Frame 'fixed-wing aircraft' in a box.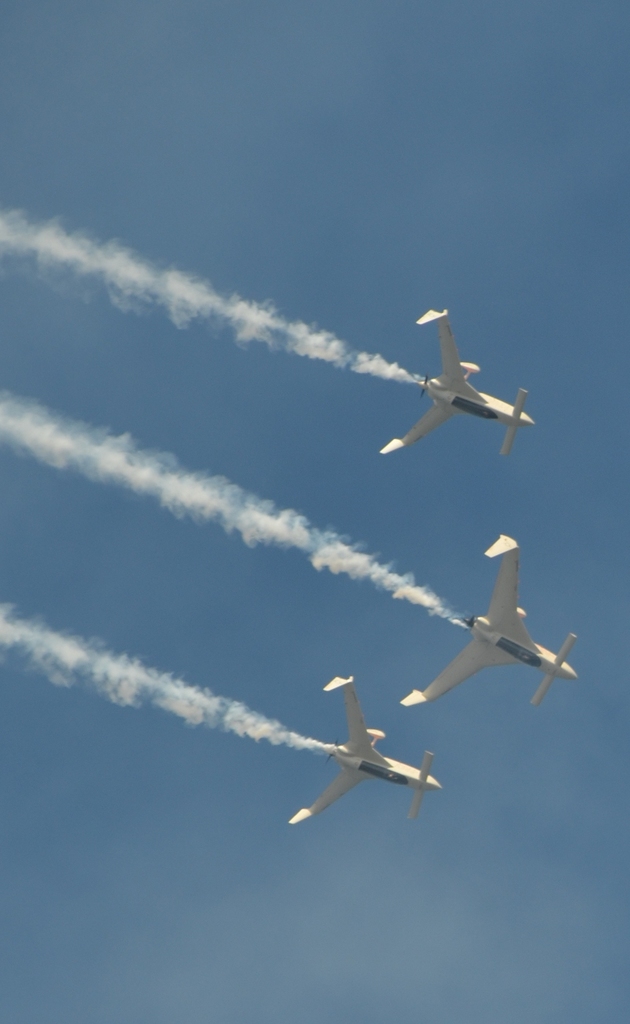
287,670,450,823.
